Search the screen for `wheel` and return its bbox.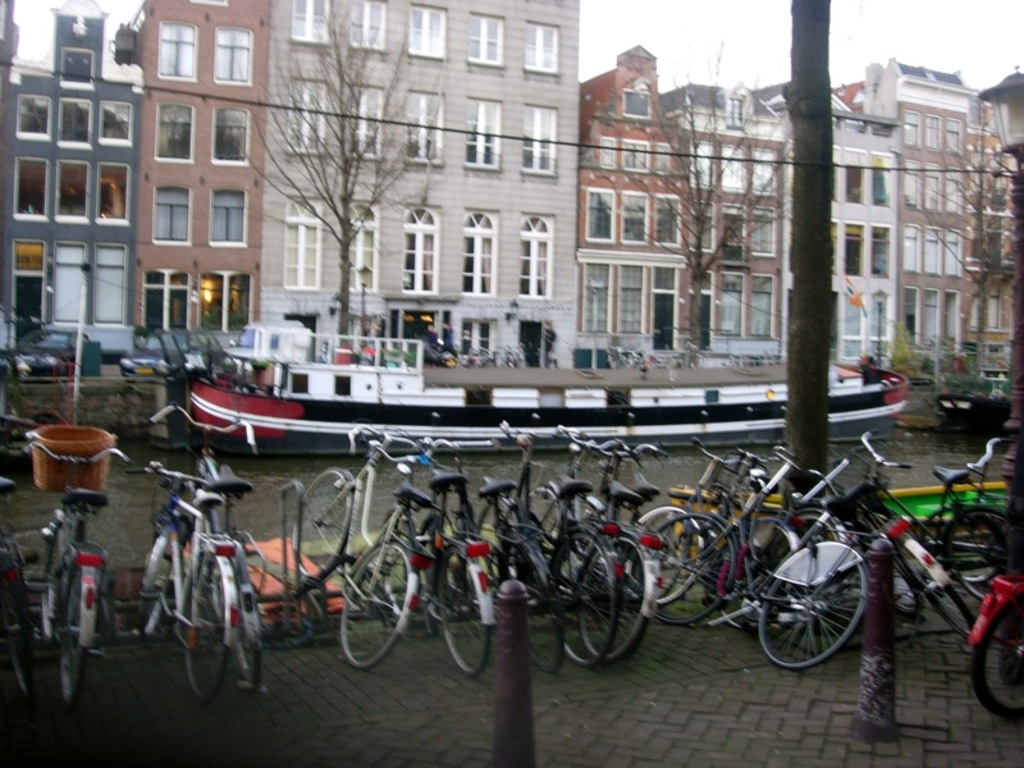
Found: box=[228, 581, 266, 695].
